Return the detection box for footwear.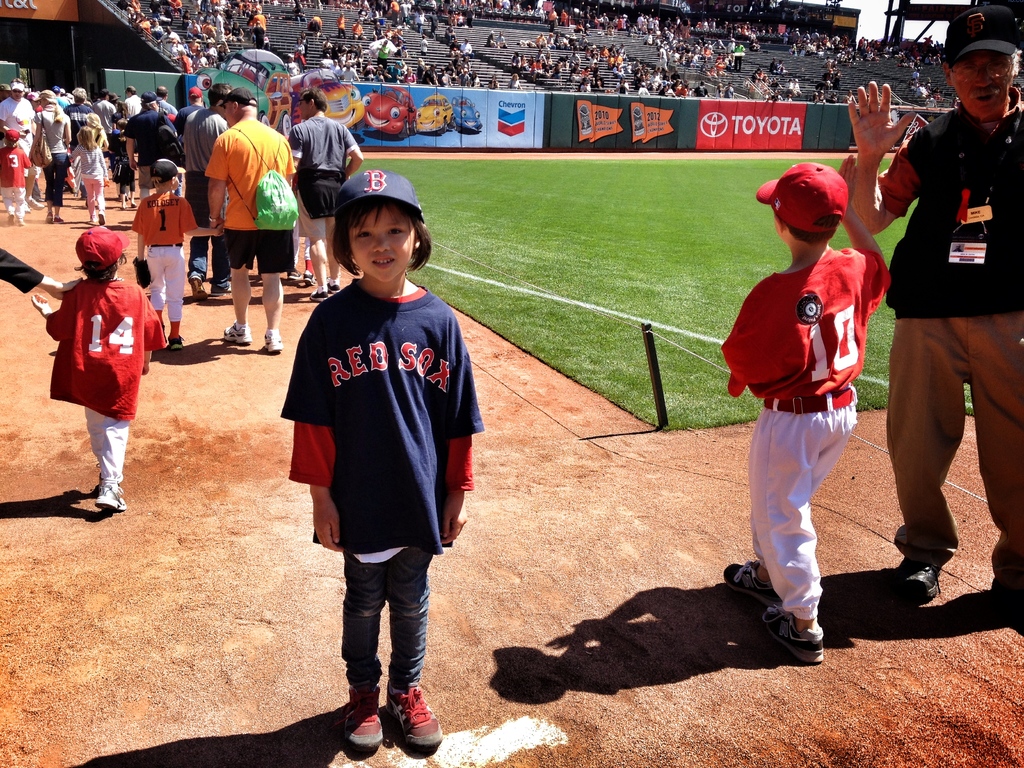
rect(758, 604, 828, 664).
